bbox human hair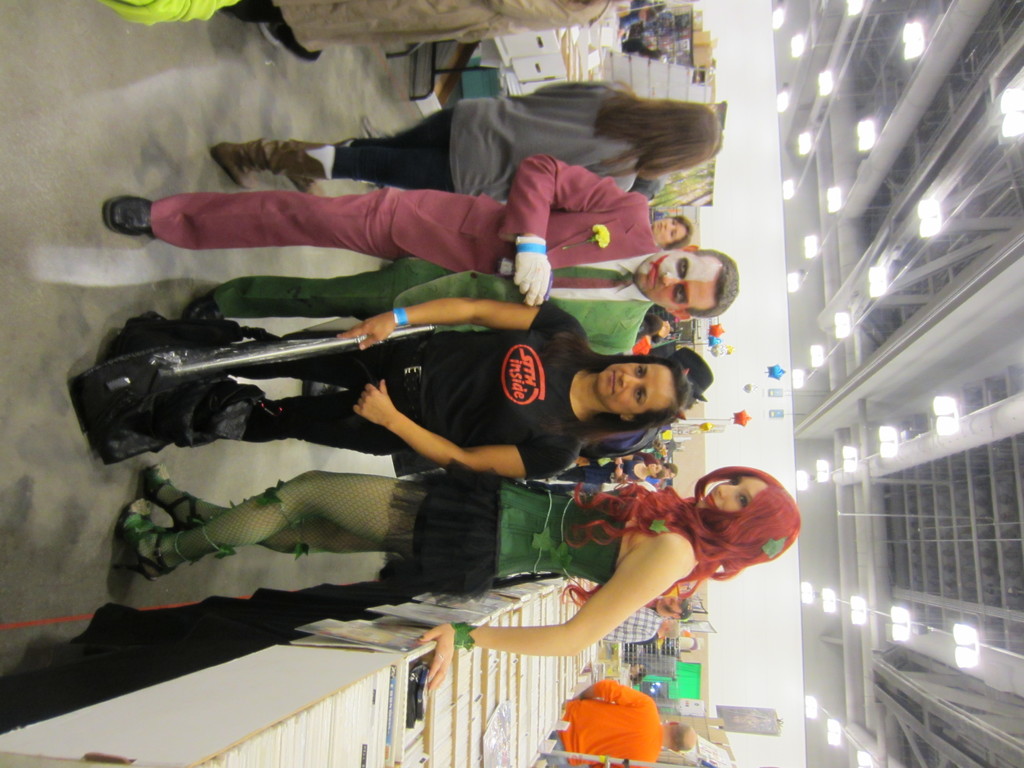
bbox=(549, 332, 694, 441)
